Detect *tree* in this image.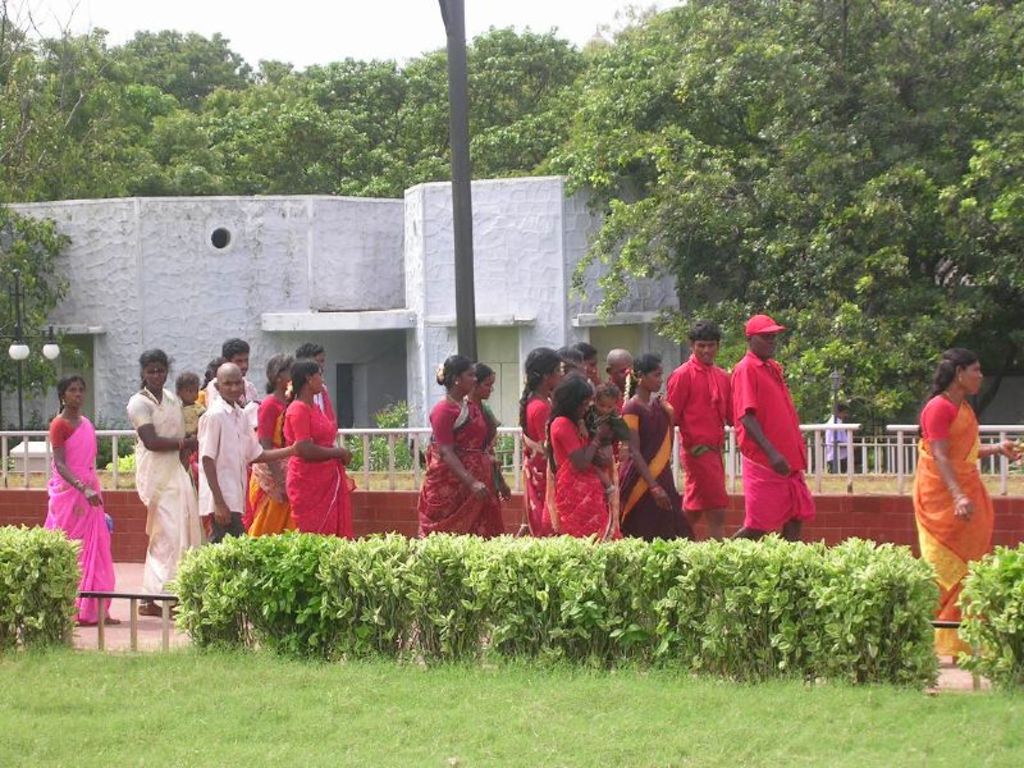
Detection: bbox=[63, 73, 247, 202].
